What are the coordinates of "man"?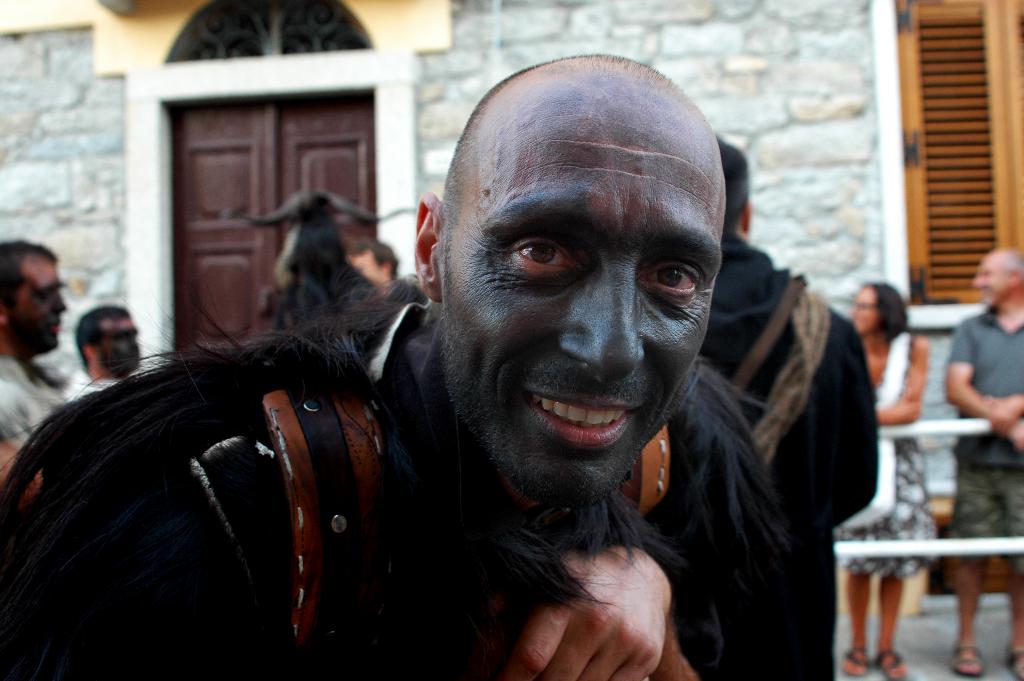
l=0, t=222, r=82, b=399.
